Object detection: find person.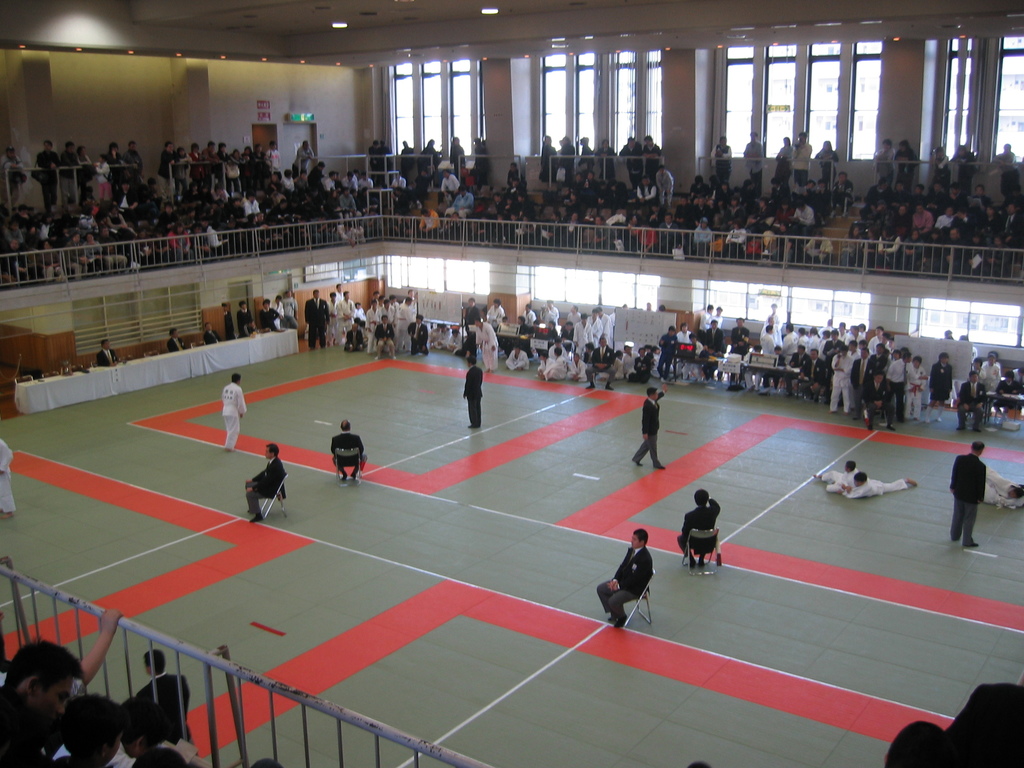
<box>545,344,569,380</box>.
